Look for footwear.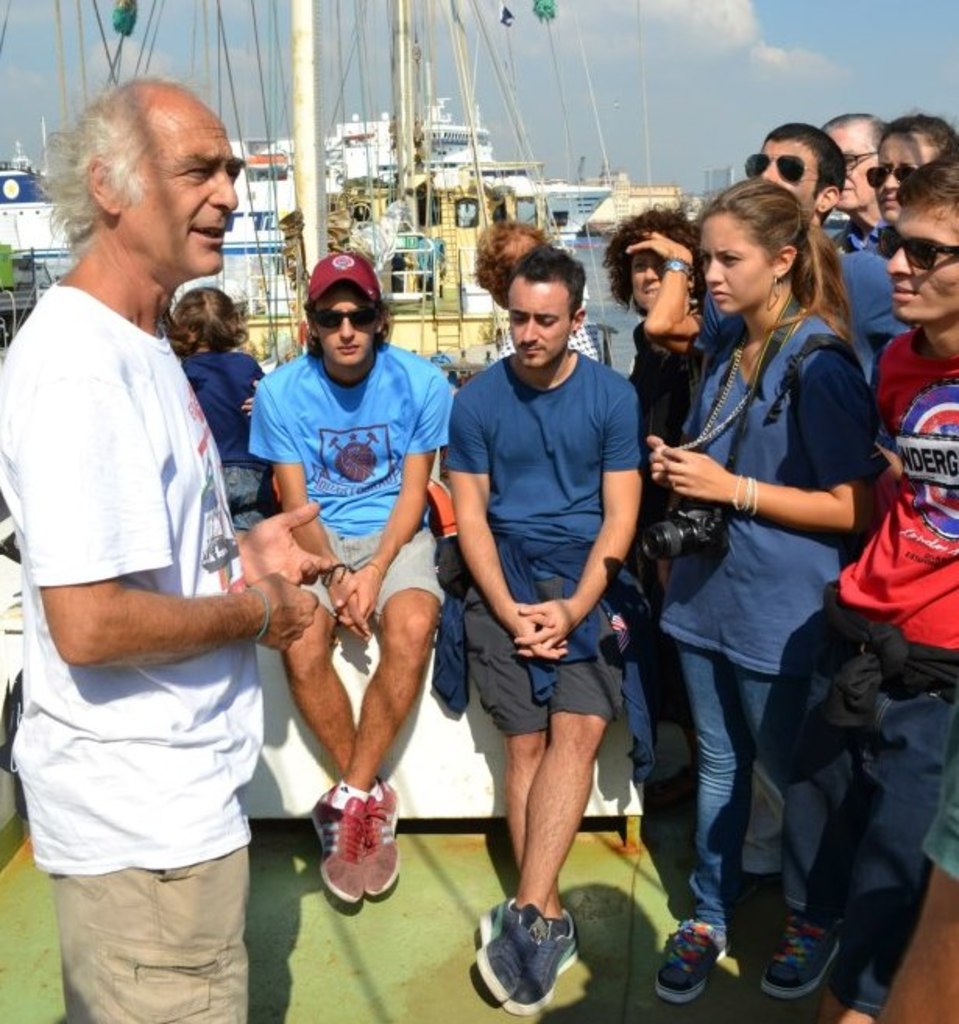
Found: {"x1": 761, "y1": 912, "x2": 844, "y2": 998}.
